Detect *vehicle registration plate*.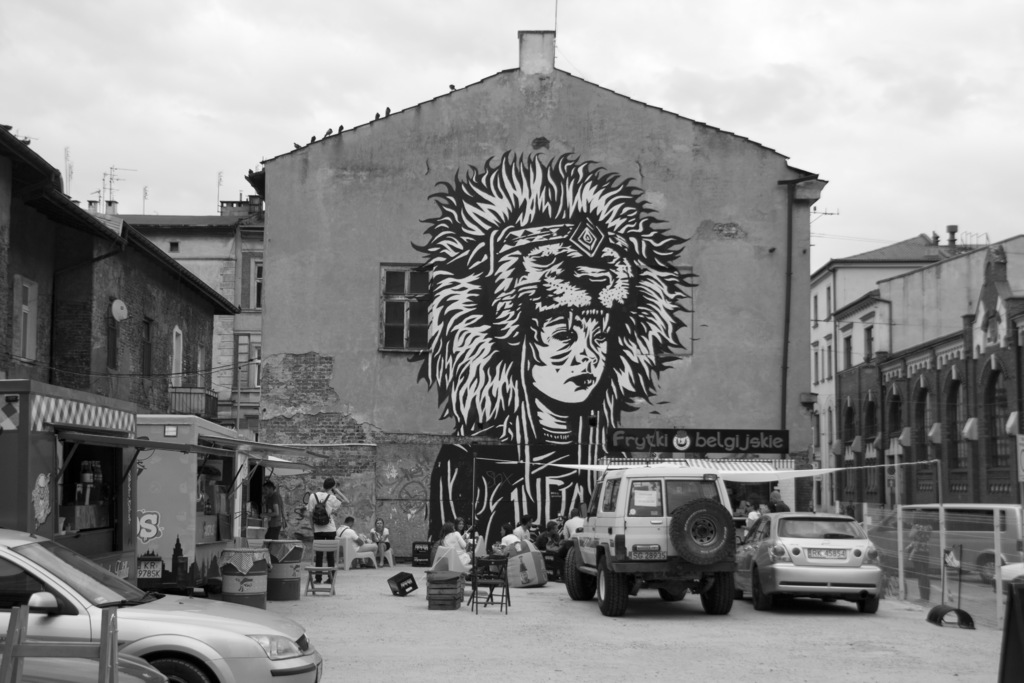
Detected at region(627, 550, 666, 560).
